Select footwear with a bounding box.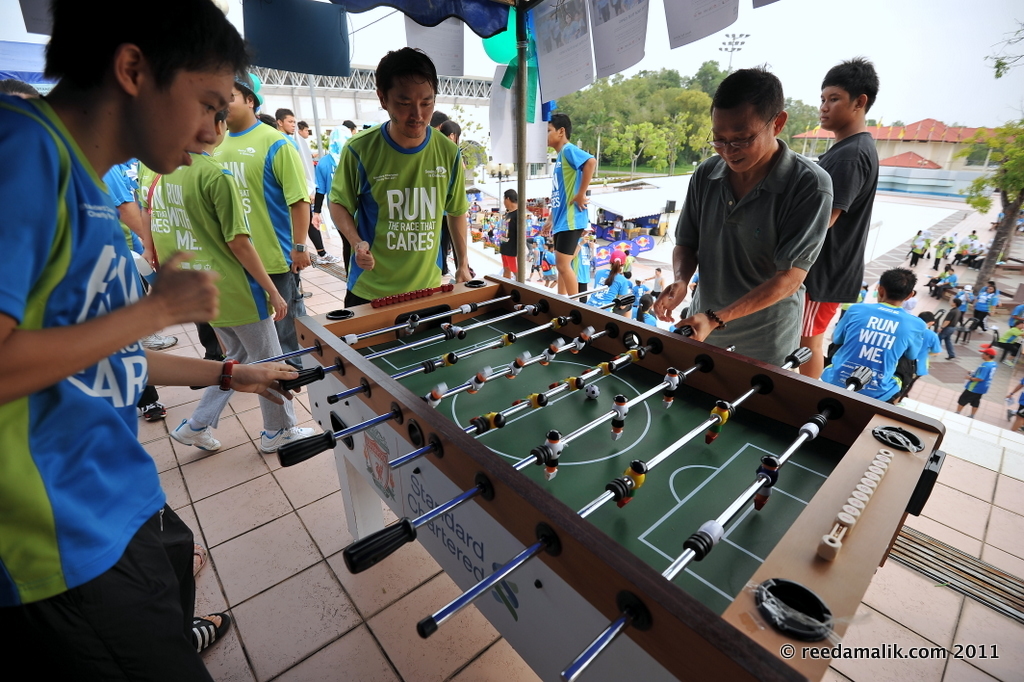
(x1=174, y1=413, x2=220, y2=453).
